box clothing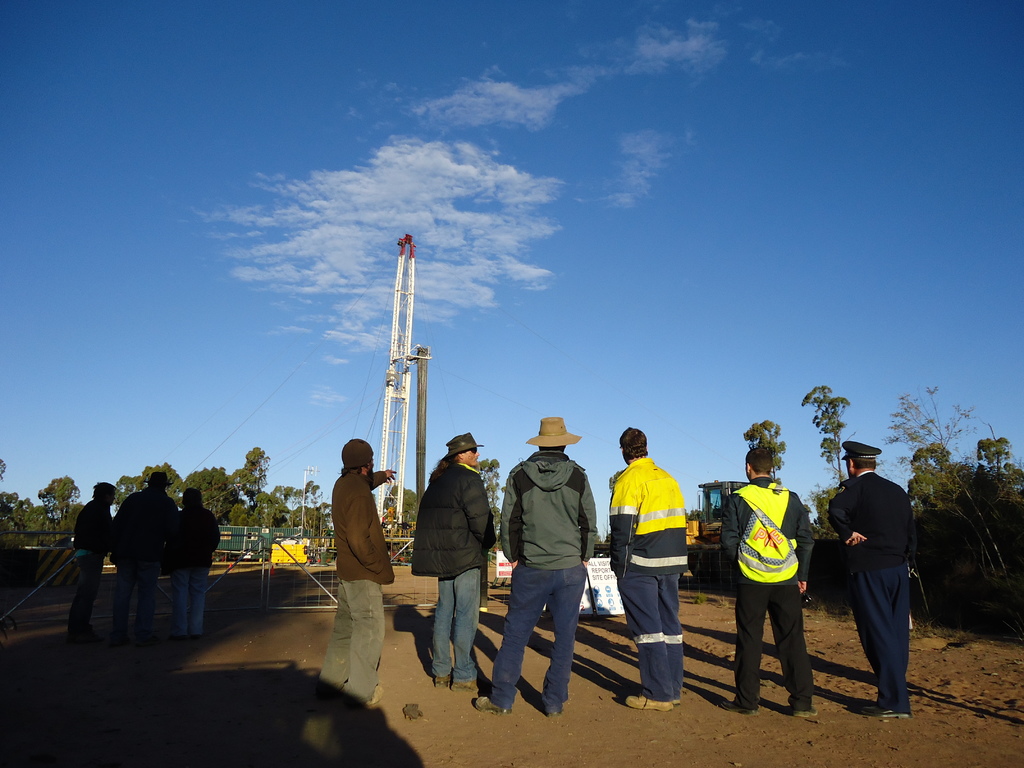
[719,481,816,724]
